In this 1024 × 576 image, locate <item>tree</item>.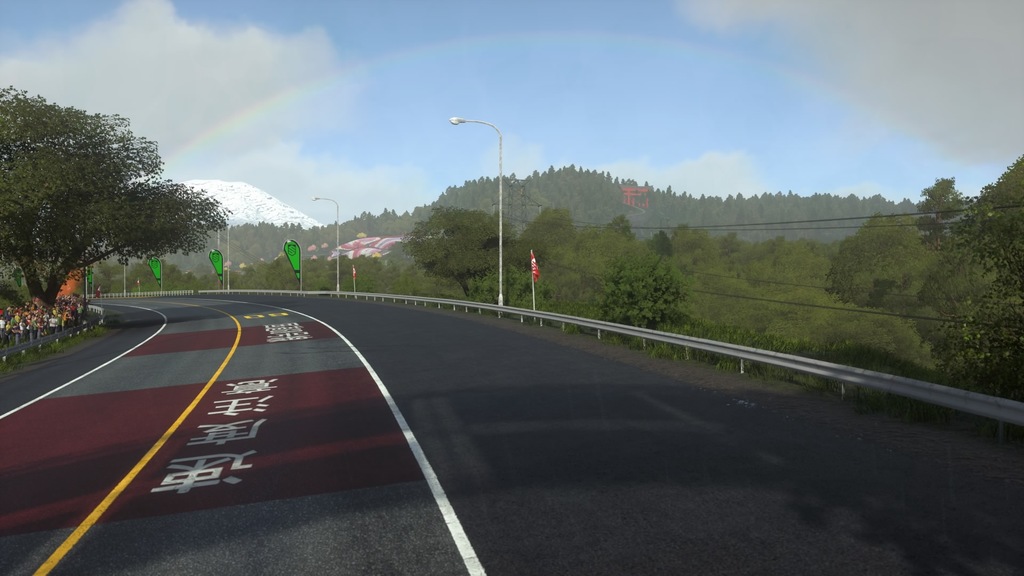
Bounding box: [left=499, top=205, right=578, bottom=287].
